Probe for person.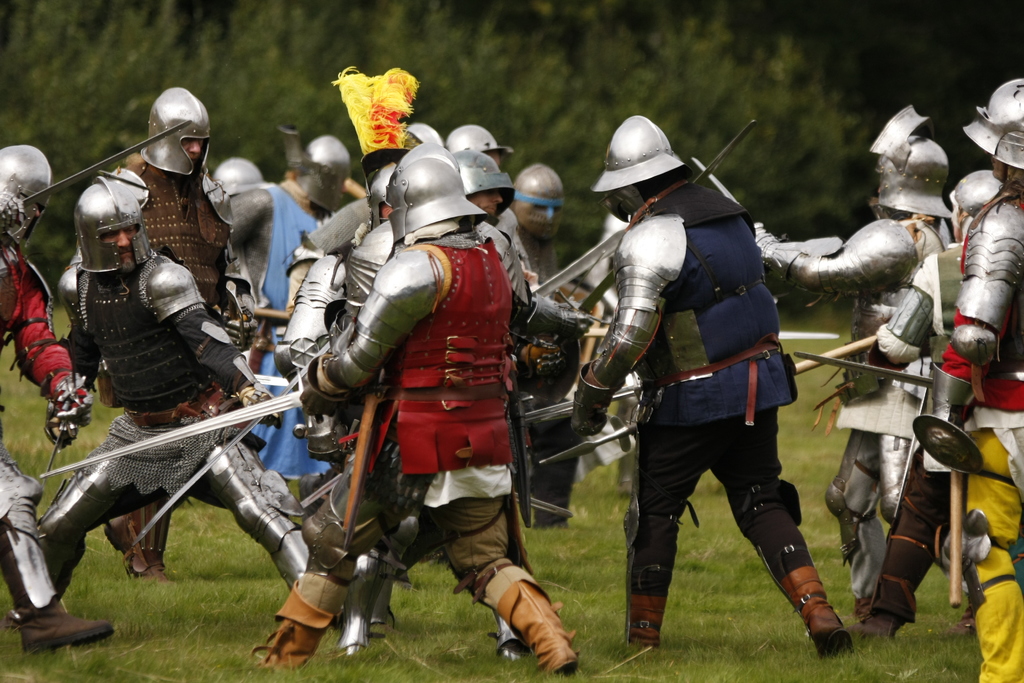
Probe result: box(773, 130, 950, 562).
